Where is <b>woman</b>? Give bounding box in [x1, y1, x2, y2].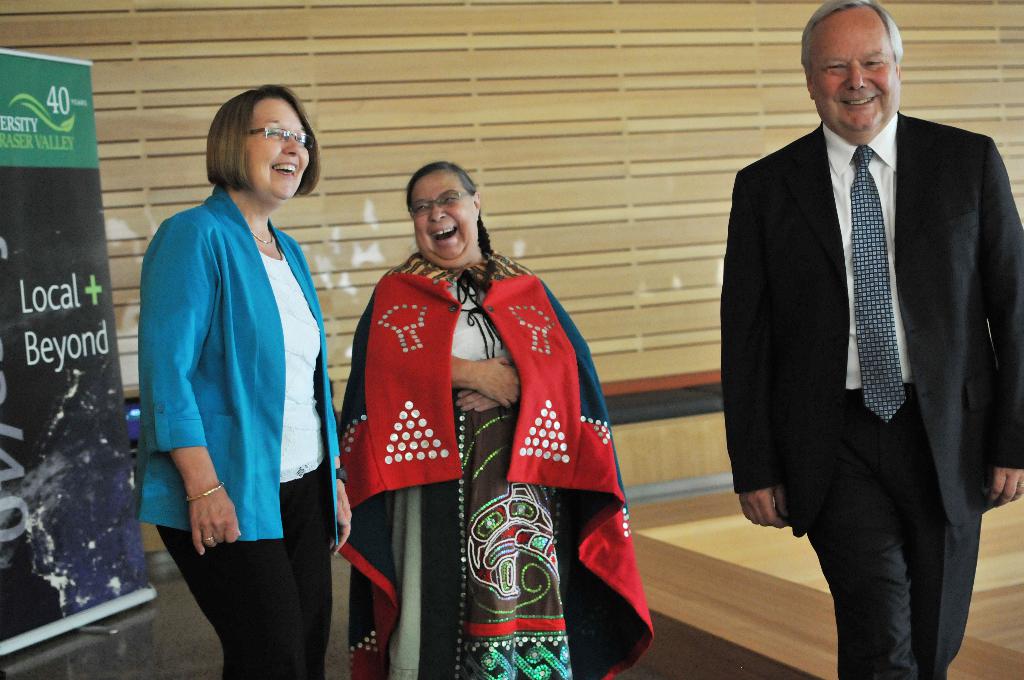
[127, 69, 367, 679].
